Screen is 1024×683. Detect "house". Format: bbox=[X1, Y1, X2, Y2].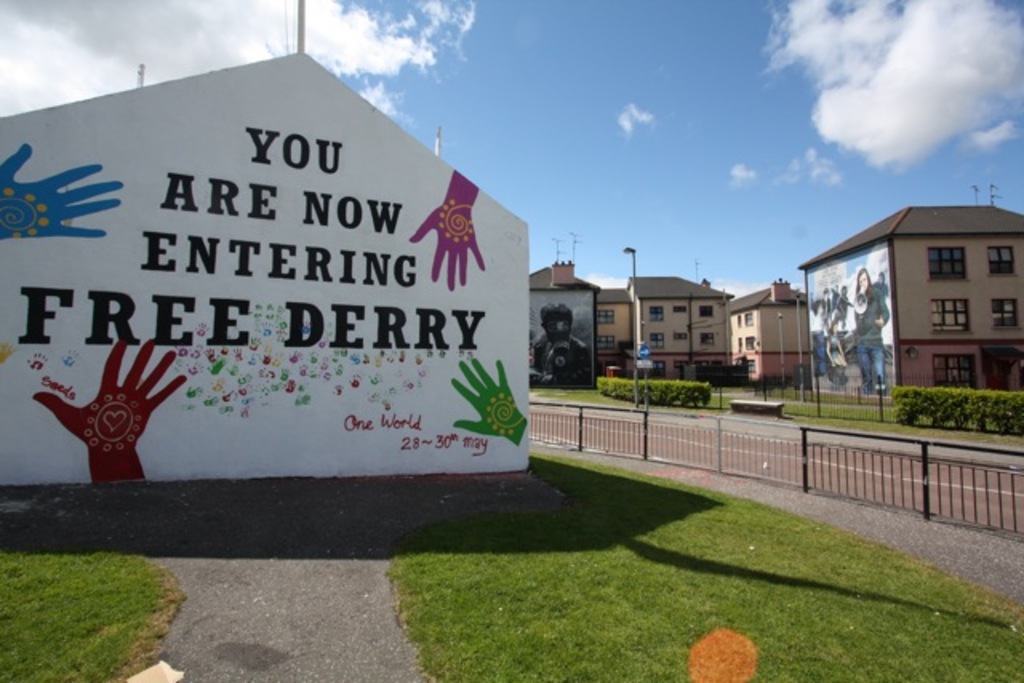
bbox=[595, 274, 744, 387].
